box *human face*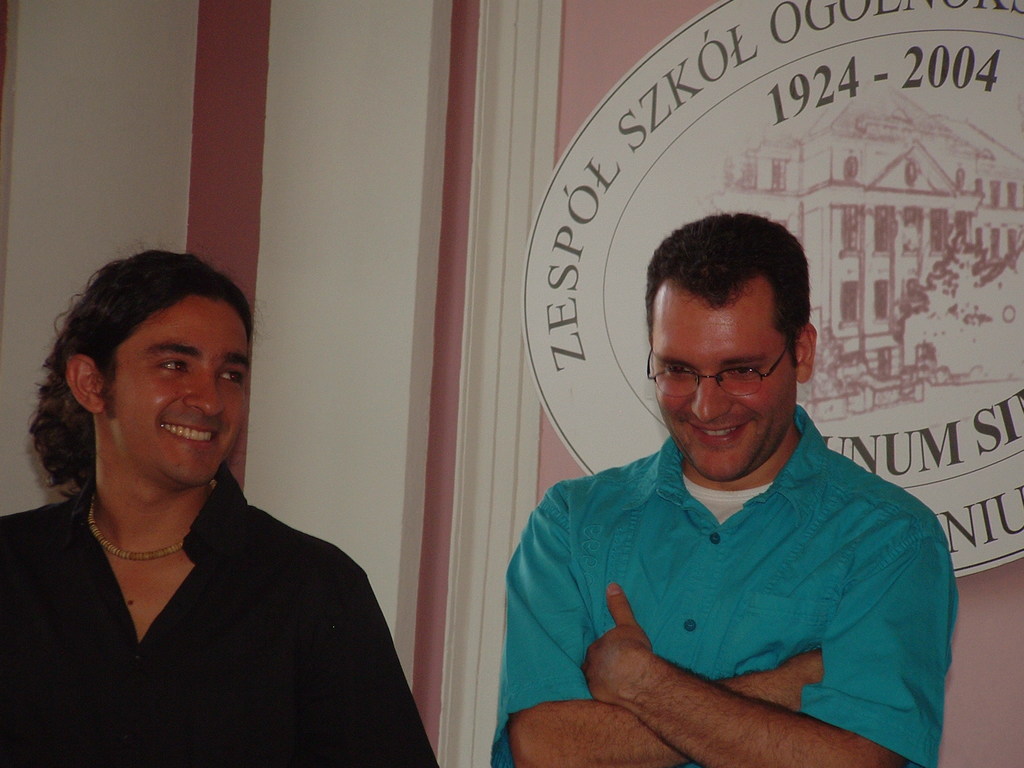
(102, 301, 247, 487)
